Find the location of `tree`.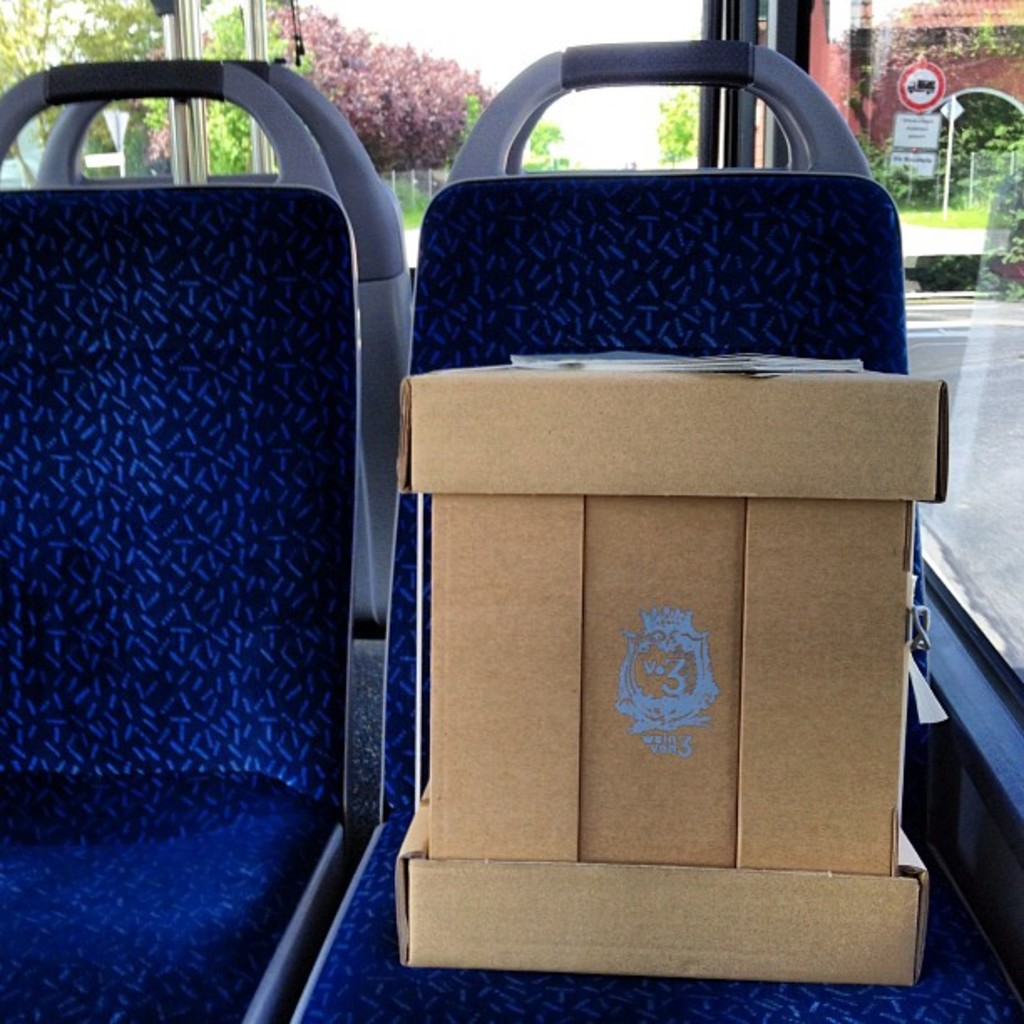
Location: left=0, top=0, right=256, bottom=169.
